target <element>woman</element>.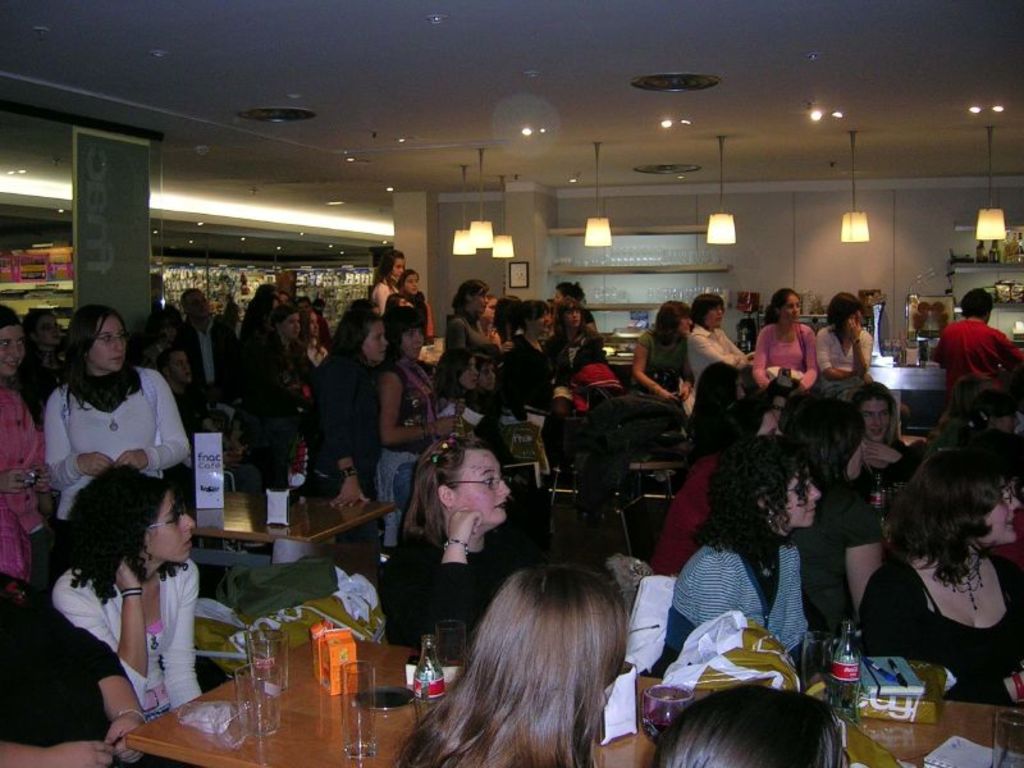
Target region: x1=814 y1=291 x2=874 y2=384.
